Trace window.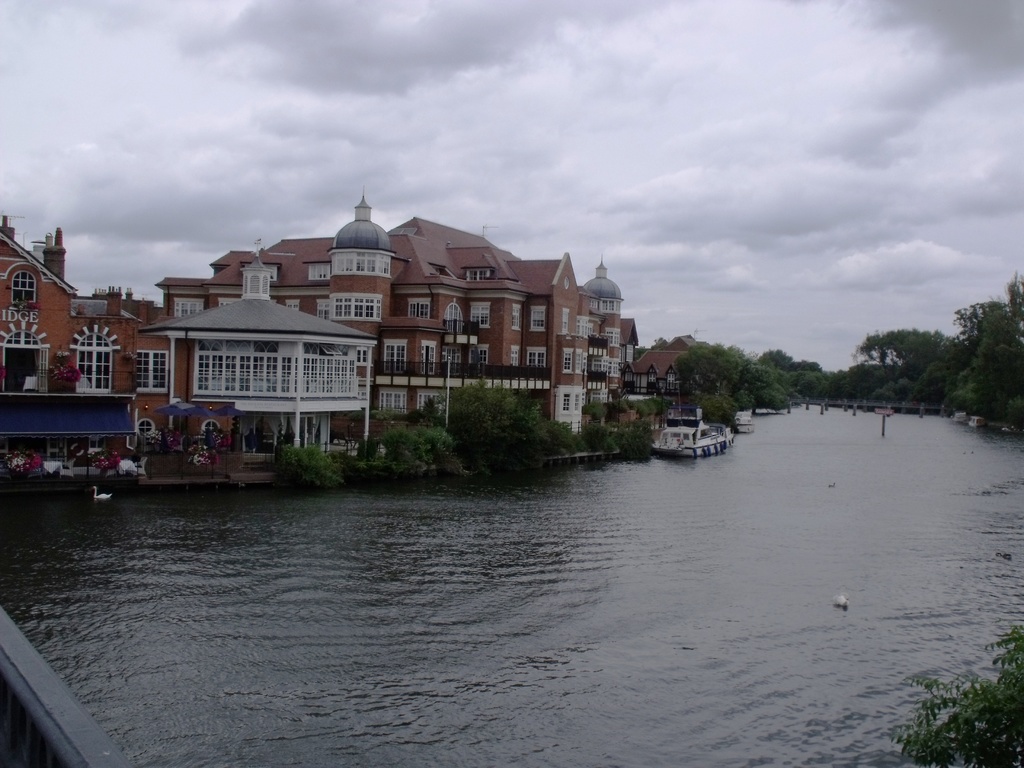
Traced to x1=376 y1=388 x2=407 y2=417.
